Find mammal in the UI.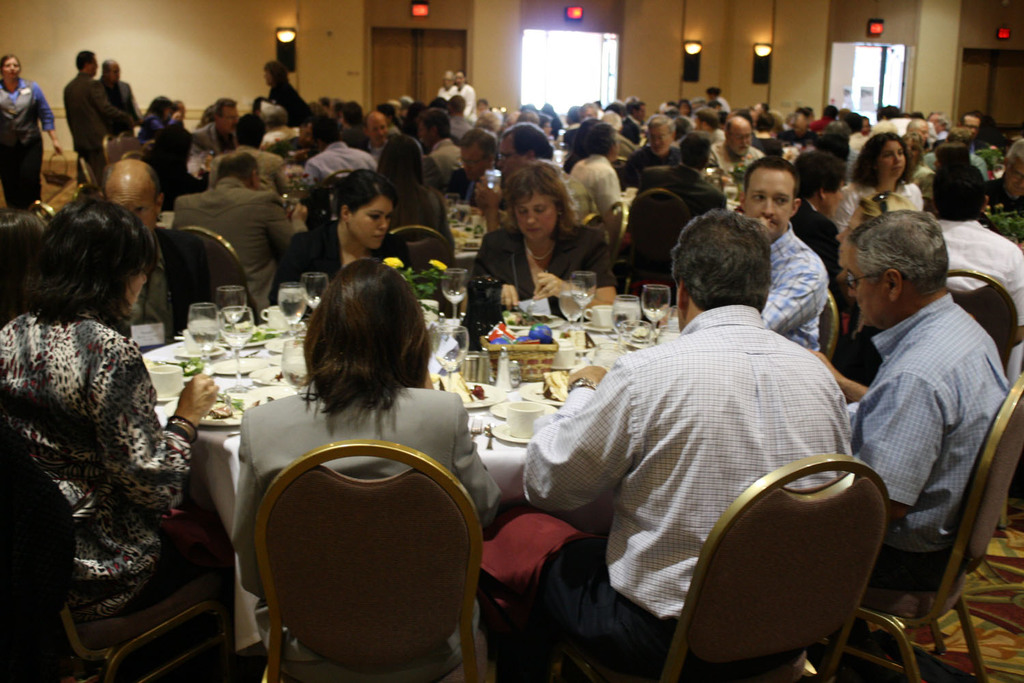
UI element at 0:204:49:325.
